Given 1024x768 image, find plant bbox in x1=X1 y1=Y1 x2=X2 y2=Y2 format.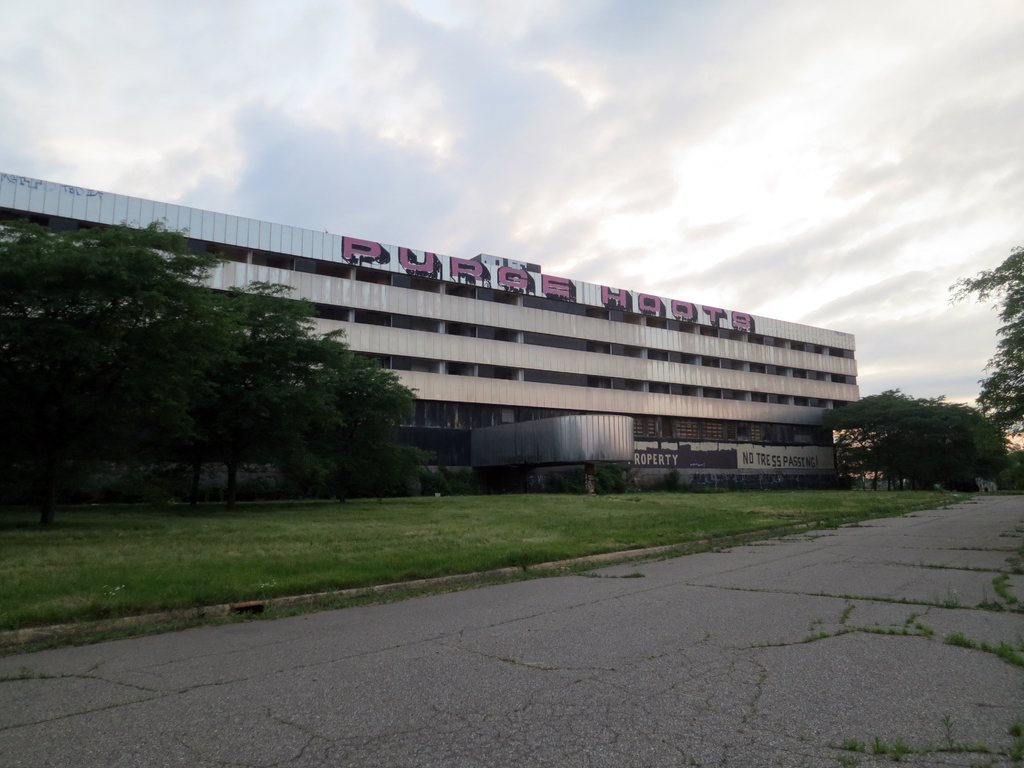
x1=1013 y1=755 x2=1023 y2=767.
